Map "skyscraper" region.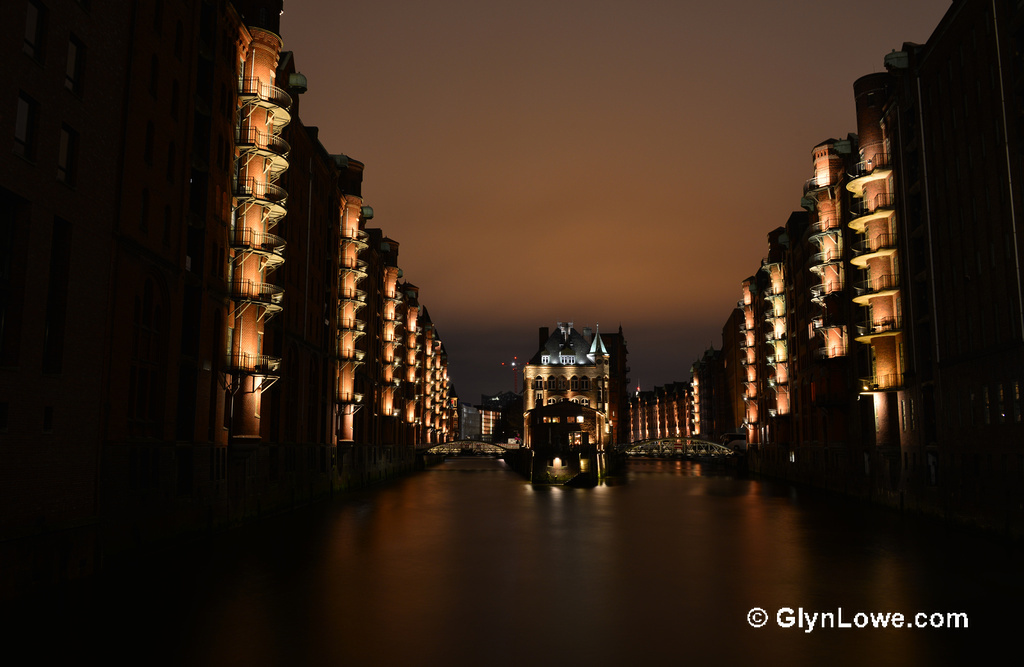
Mapped to 531:335:611:461.
